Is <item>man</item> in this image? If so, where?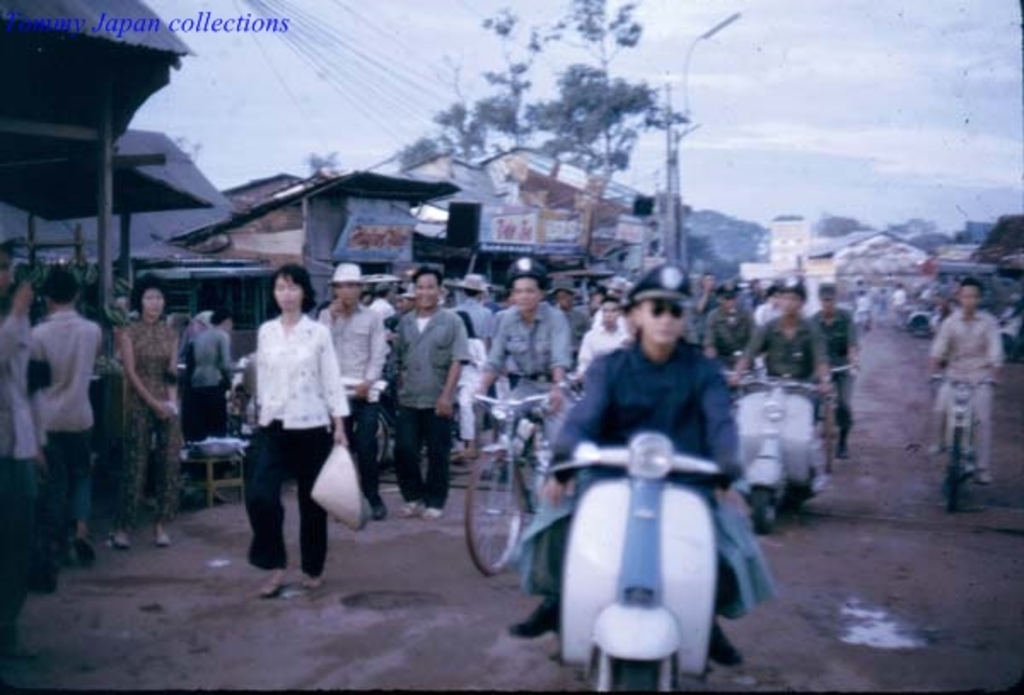
Yes, at <bbox>812, 277, 858, 461</bbox>.
